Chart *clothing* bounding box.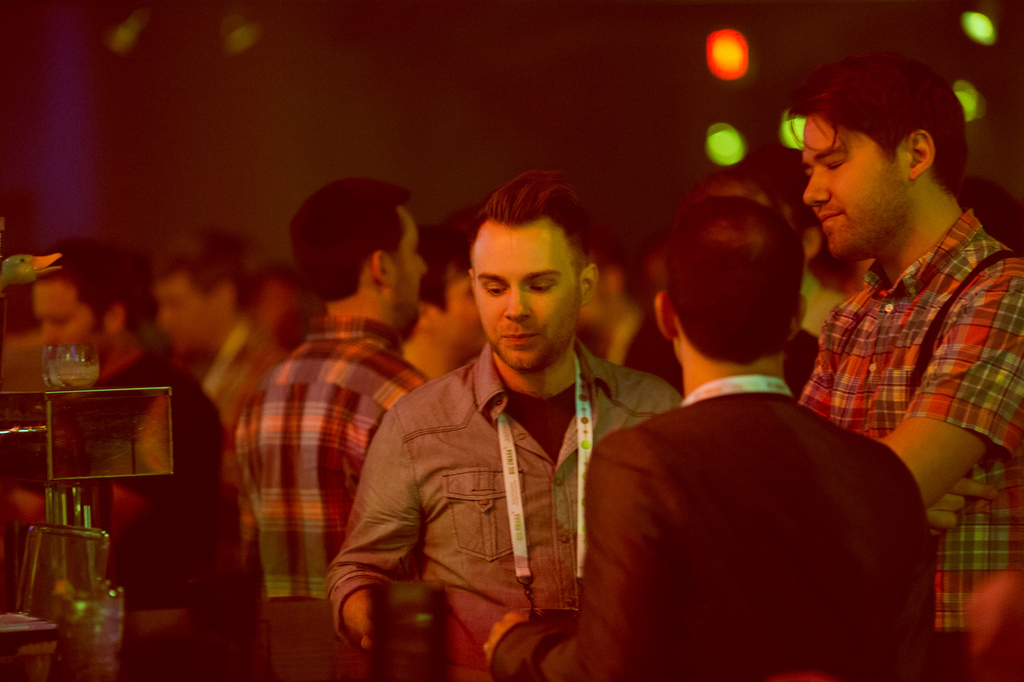
Charted: (236,315,430,681).
